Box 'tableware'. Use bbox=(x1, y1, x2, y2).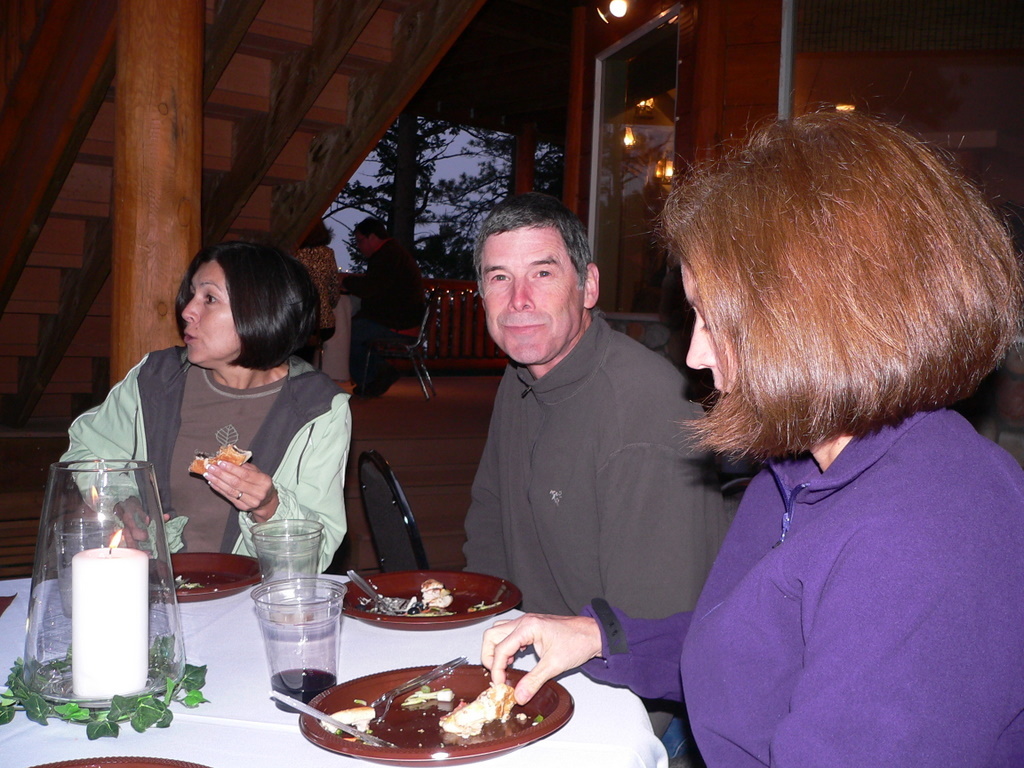
bbox=(16, 461, 187, 713).
